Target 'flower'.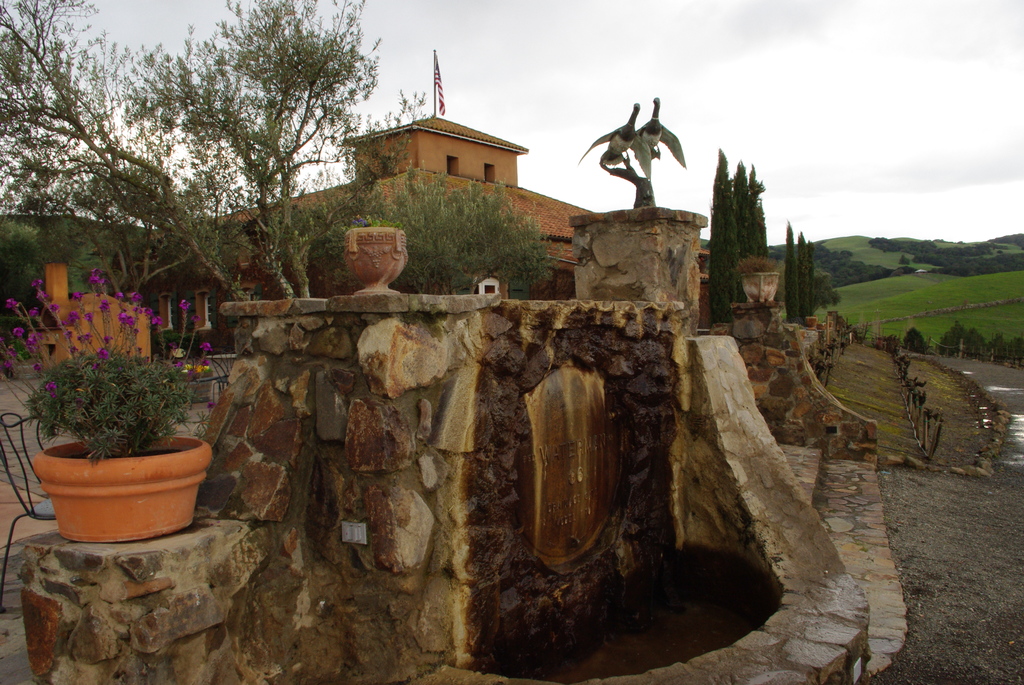
Target region: pyautogui.locateOnScreen(97, 344, 109, 365).
